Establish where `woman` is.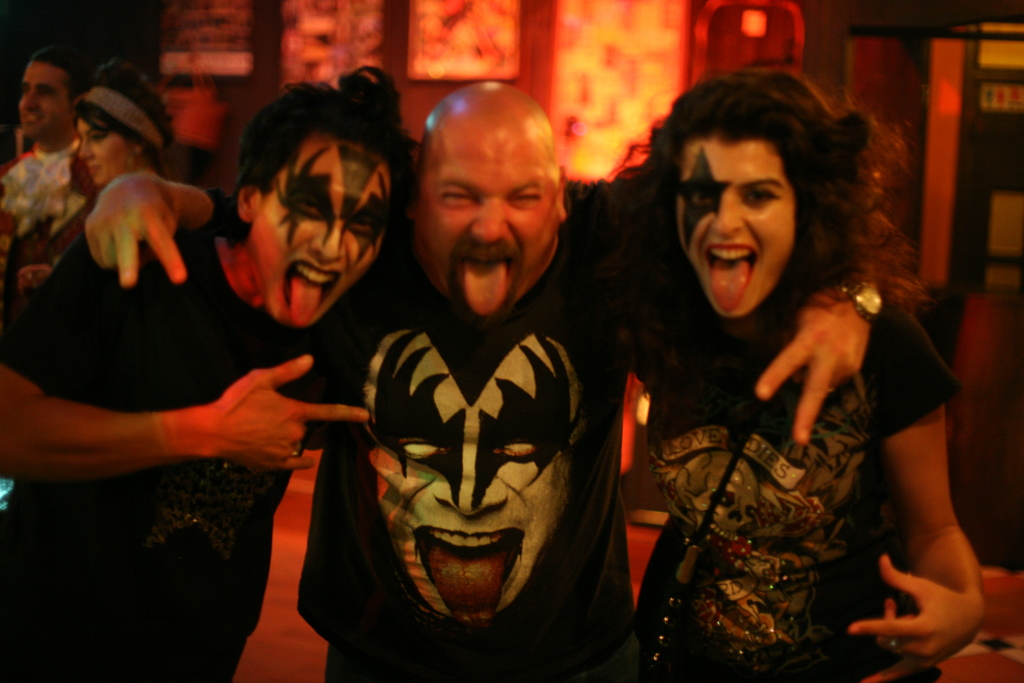
Established at <bbox>19, 54, 172, 298</bbox>.
